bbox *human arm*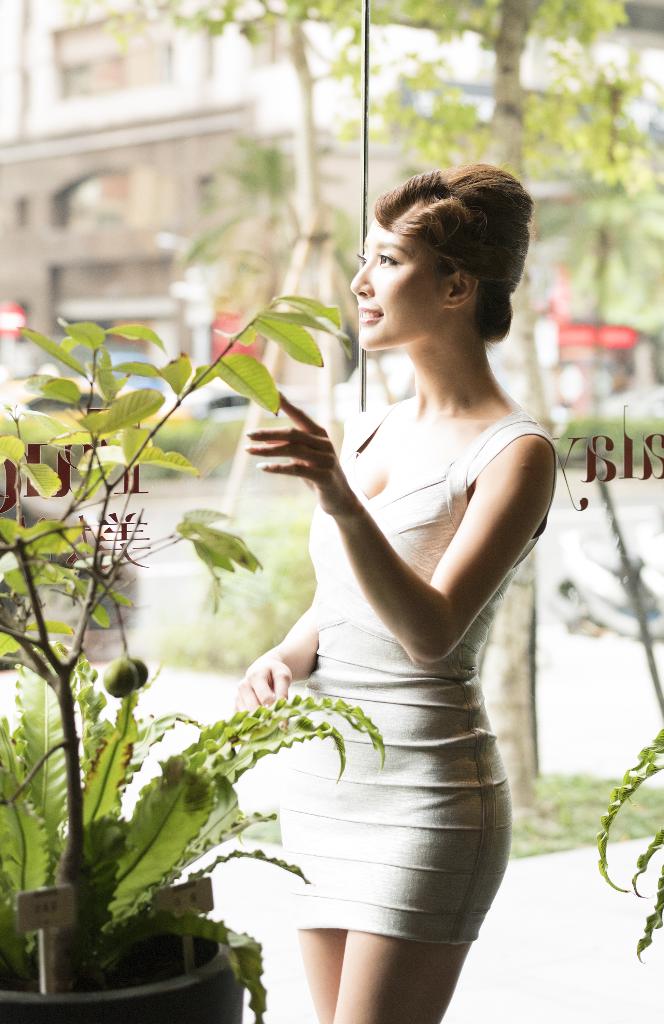
select_region(236, 589, 327, 731)
